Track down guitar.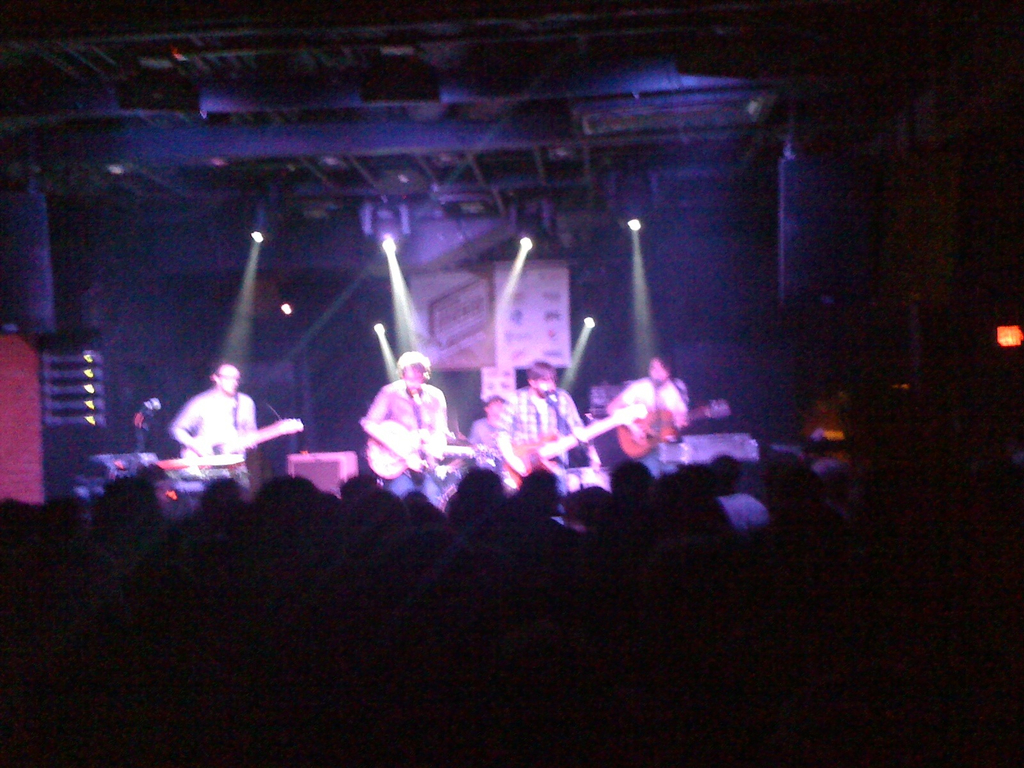
Tracked to box=[369, 420, 497, 479].
